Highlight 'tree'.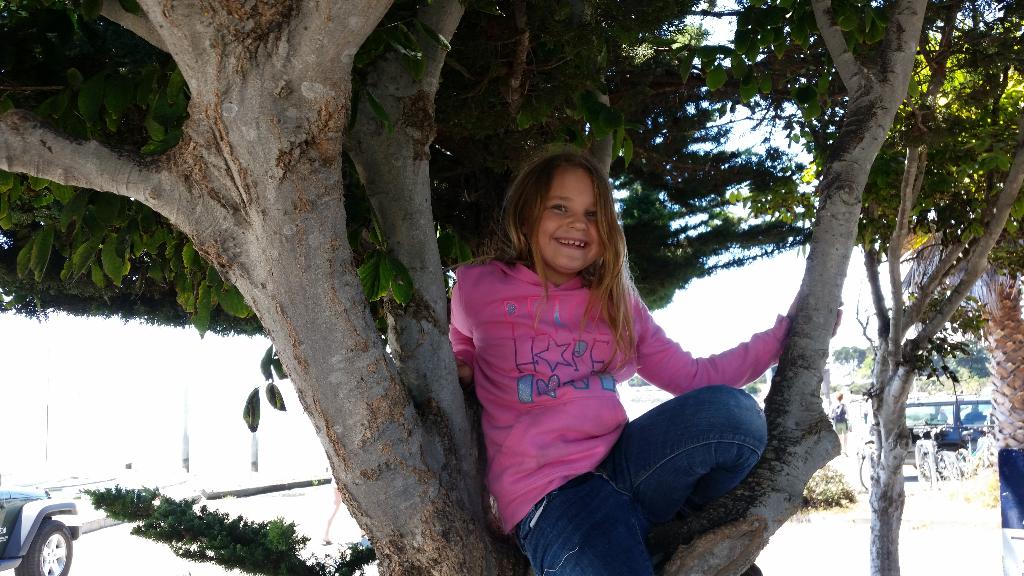
Highlighted region: l=1, t=0, r=925, b=575.
